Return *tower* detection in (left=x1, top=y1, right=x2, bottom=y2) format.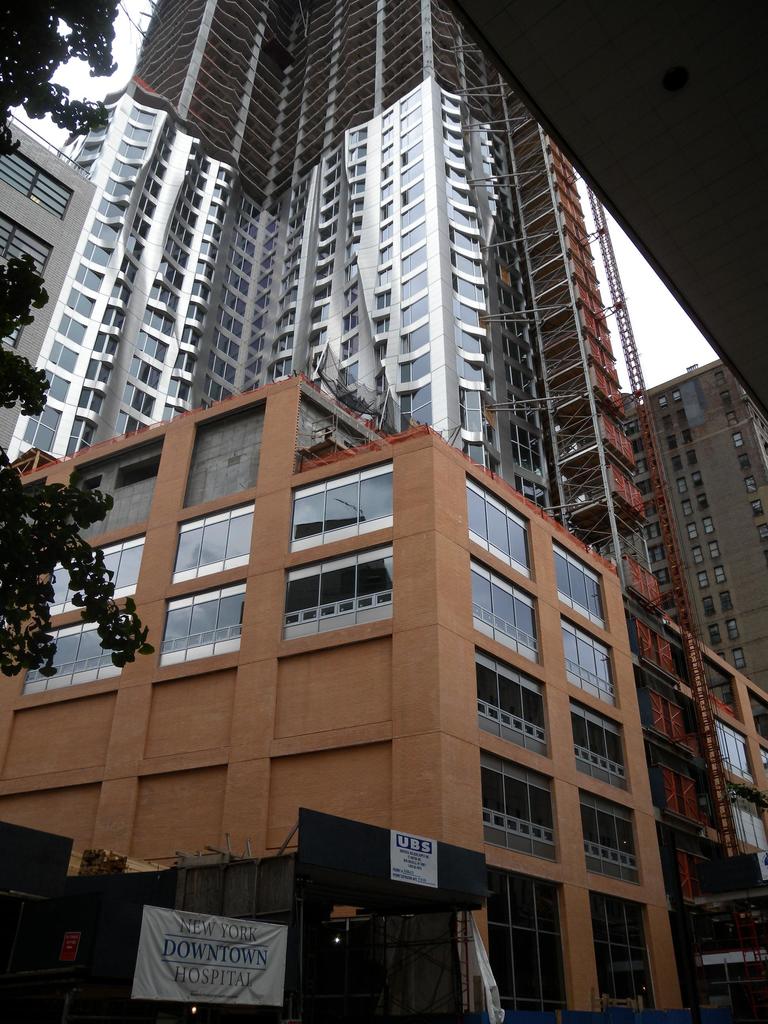
(left=642, top=358, right=767, bottom=705).
